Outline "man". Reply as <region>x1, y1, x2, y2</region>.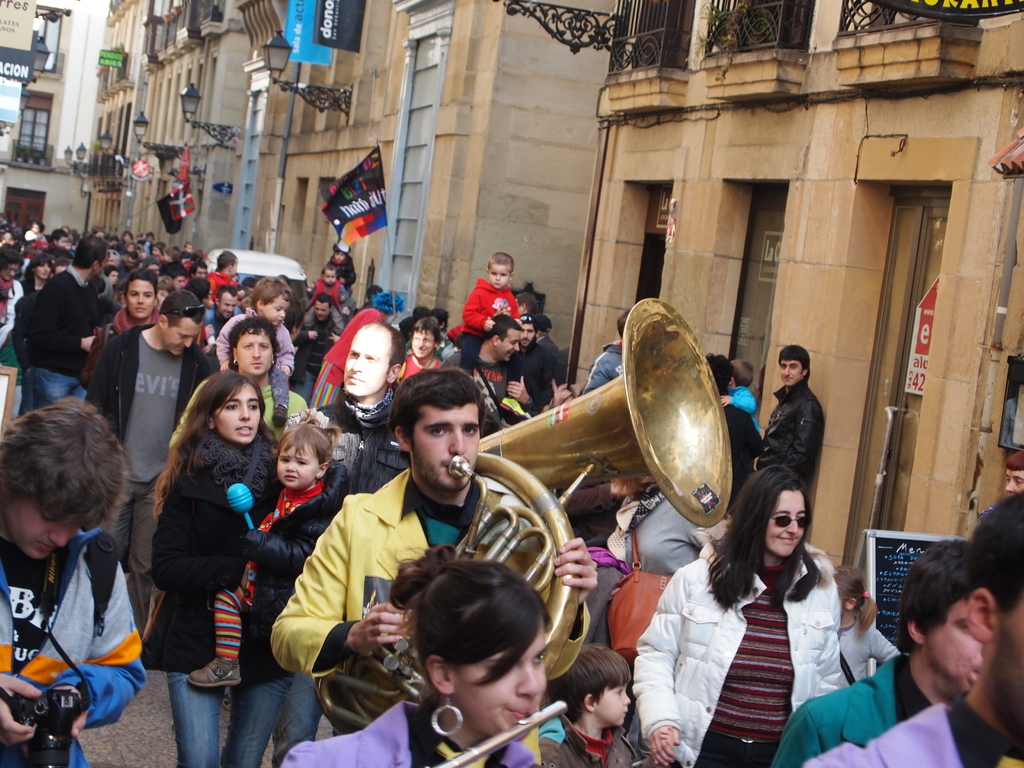
<region>770, 540, 983, 767</region>.
